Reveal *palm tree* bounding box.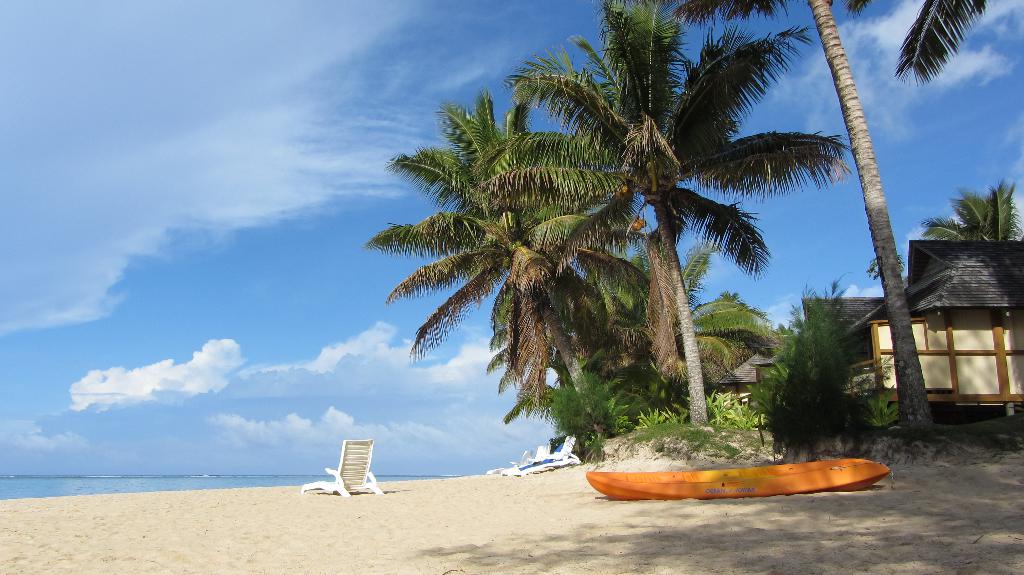
Revealed: left=503, top=243, right=611, bottom=400.
